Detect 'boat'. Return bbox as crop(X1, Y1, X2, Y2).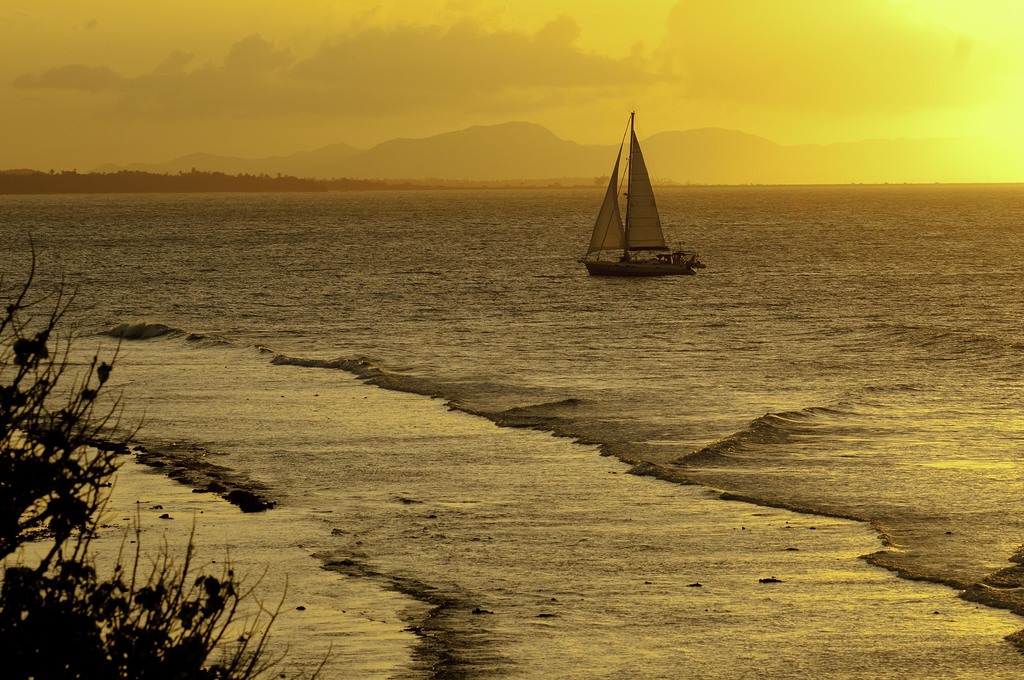
crop(578, 110, 698, 273).
